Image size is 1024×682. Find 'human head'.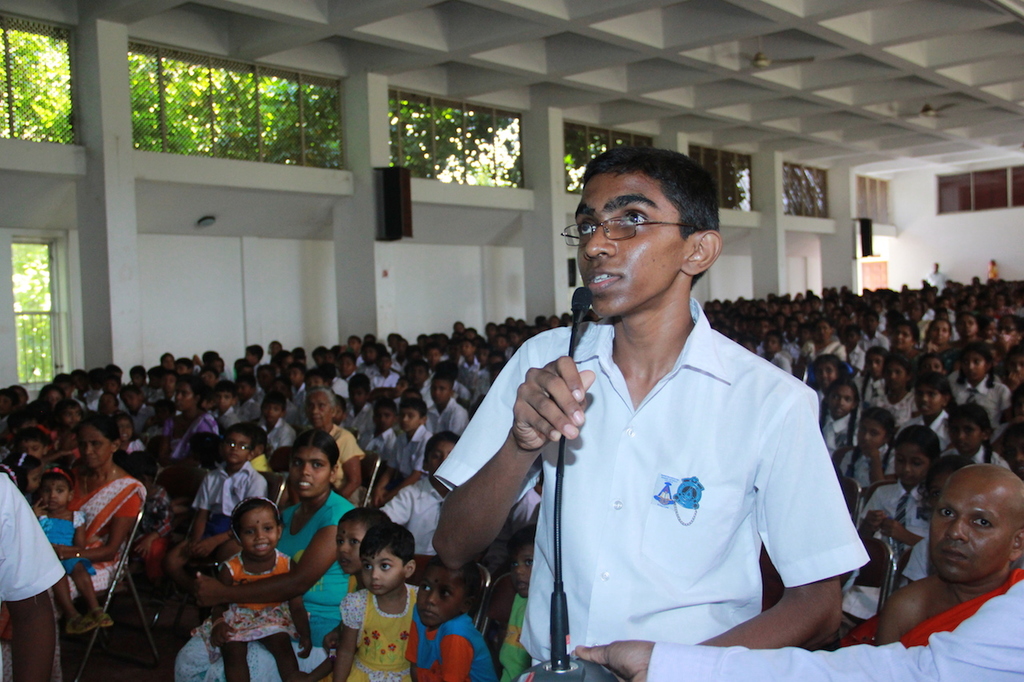
select_region(912, 459, 1013, 584).
